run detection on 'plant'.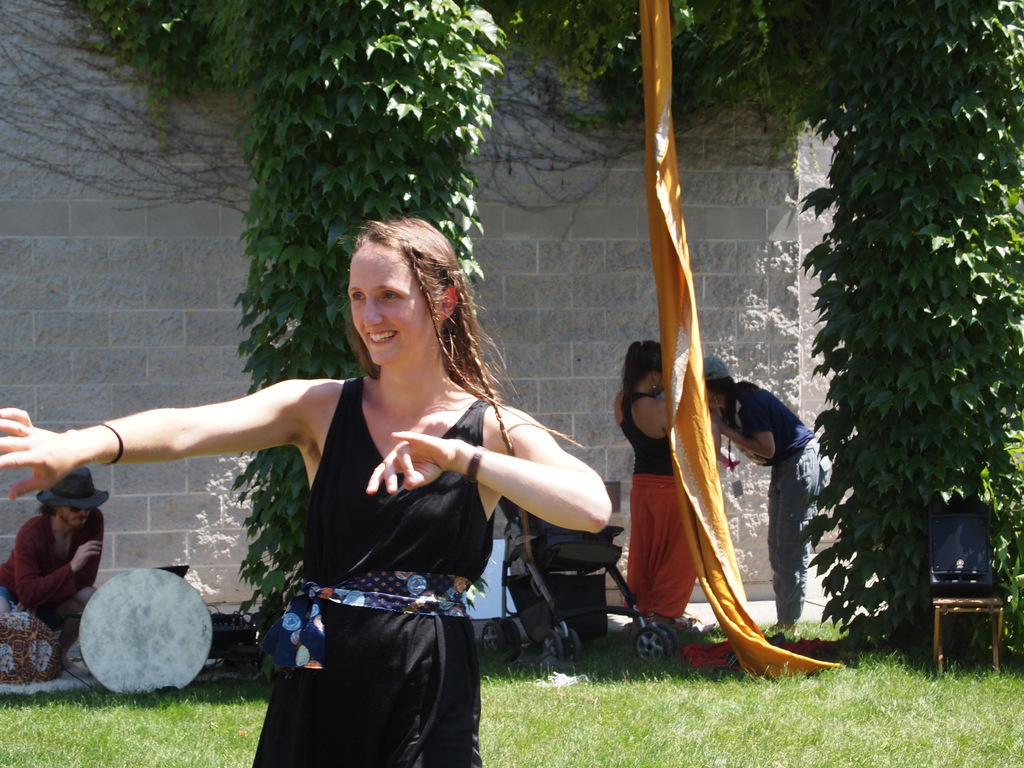
Result: Rect(791, 0, 1023, 663).
